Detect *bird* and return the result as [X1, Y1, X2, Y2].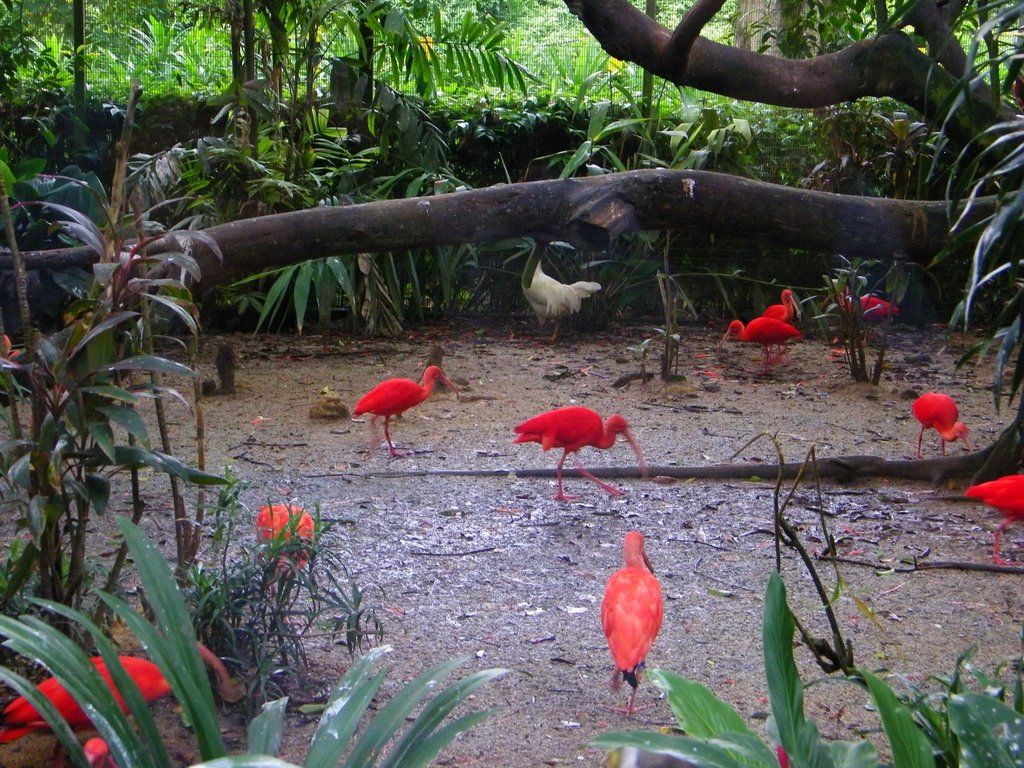
[334, 360, 453, 460].
